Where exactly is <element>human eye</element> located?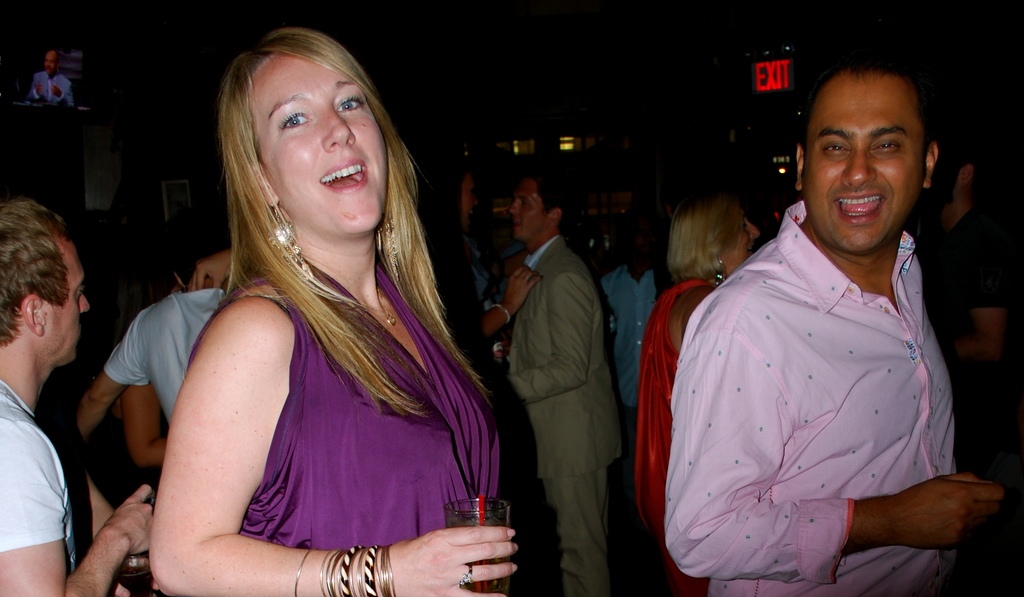
Its bounding box is <bbox>77, 283, 84, 298</bbox>.
